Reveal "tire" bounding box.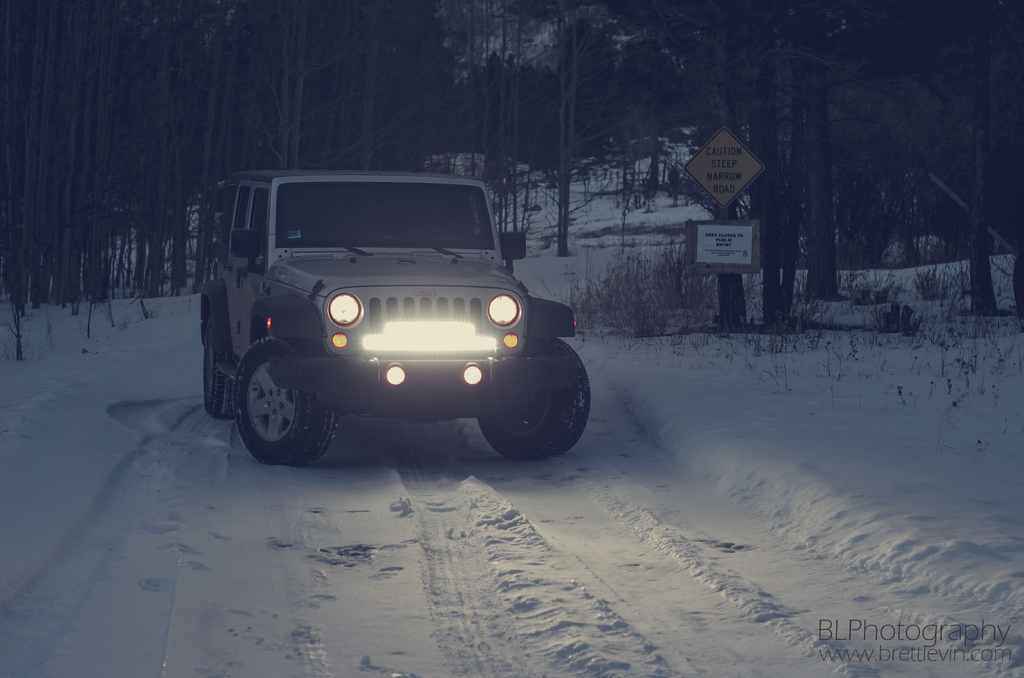
Revealed: 226/339/333/466.
